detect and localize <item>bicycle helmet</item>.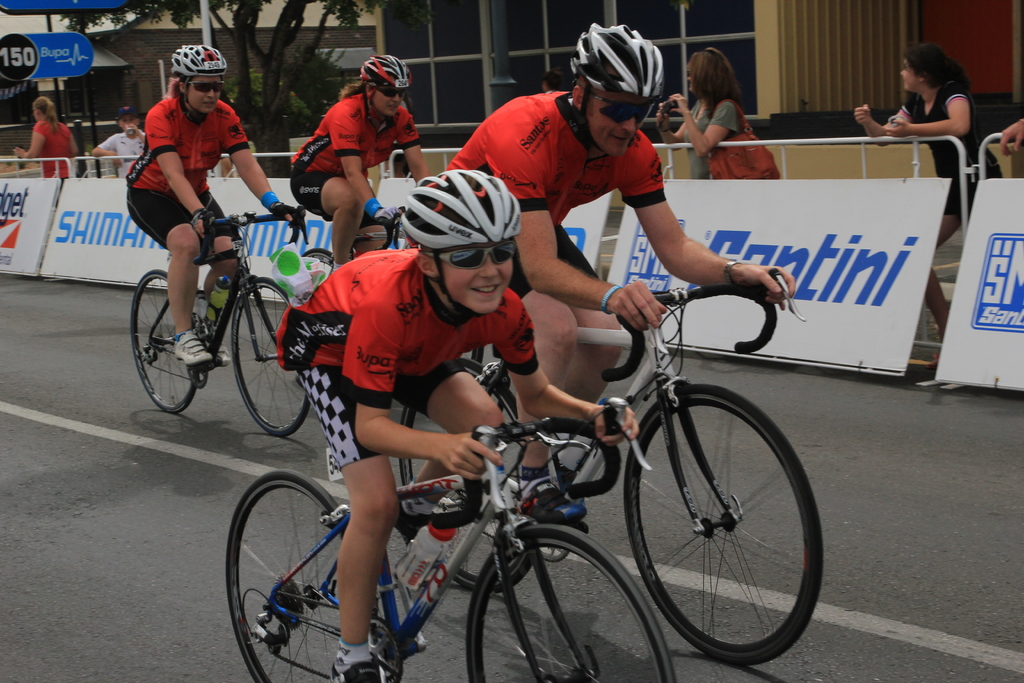
Localized at bbox(171, 41, 230, 78).
